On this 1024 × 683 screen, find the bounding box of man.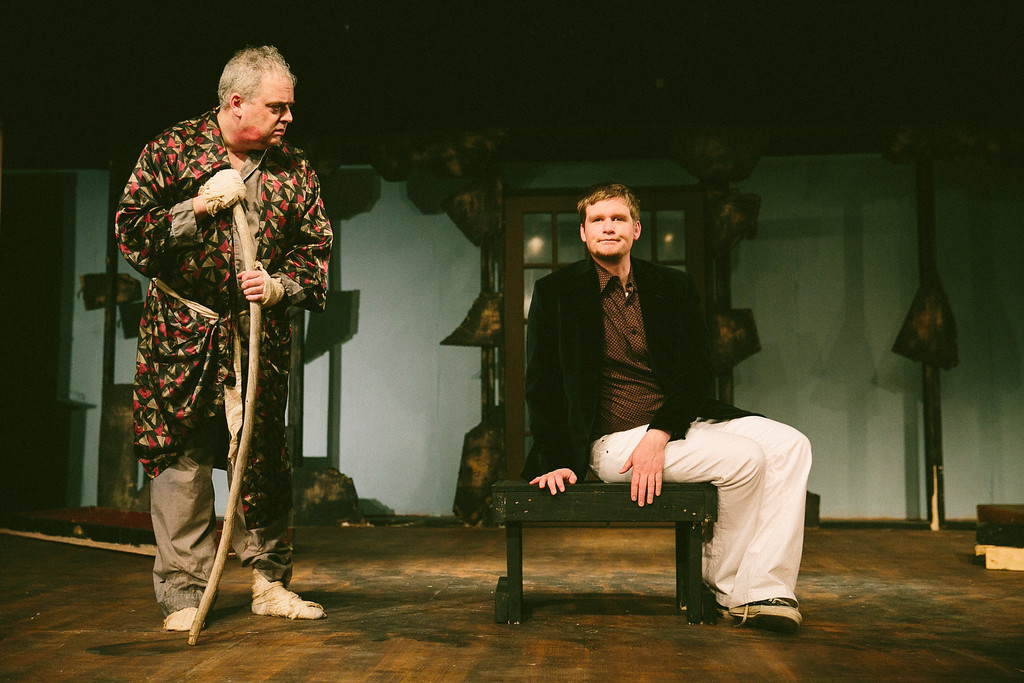
Bounding box: 107, 38, 328, 642.
